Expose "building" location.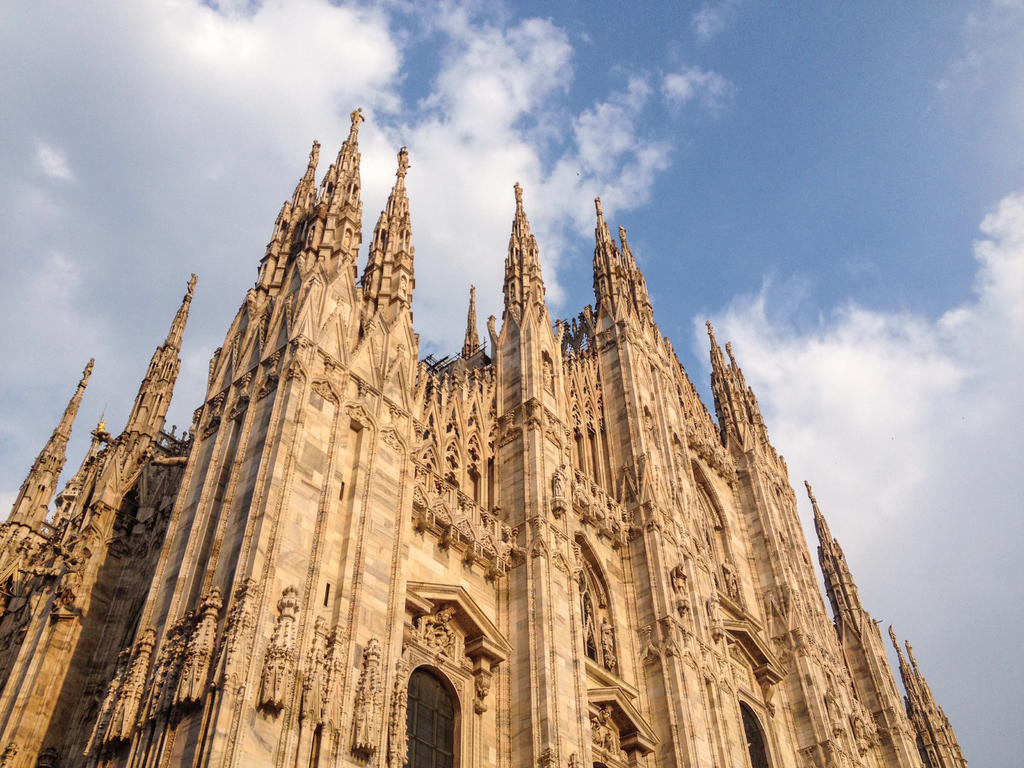
Exposed at <box>0,94,970,765</box>.
